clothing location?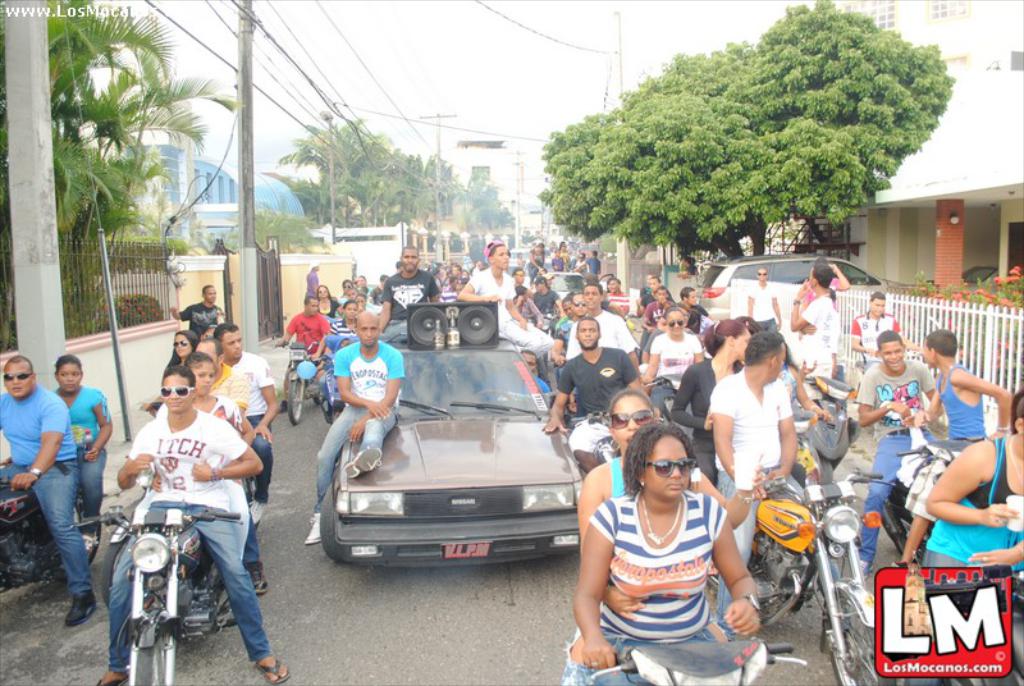
<region>0, 388, 84, 600</region>
